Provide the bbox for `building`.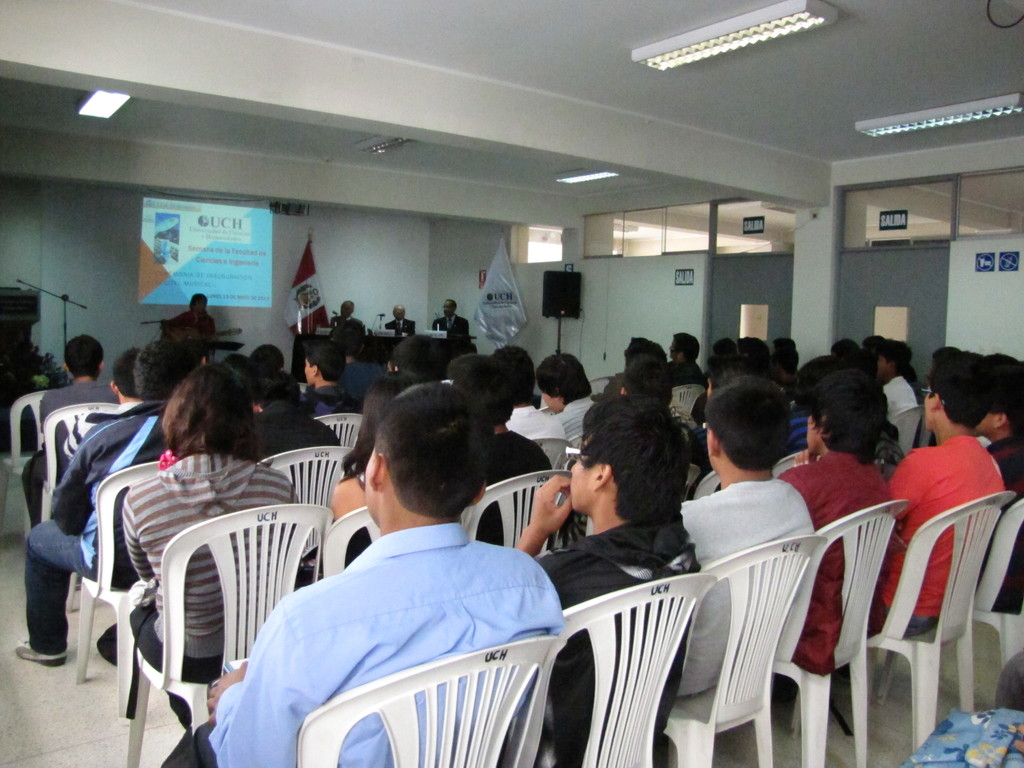
(left=0, top=0, right=1023, bottom=767).
